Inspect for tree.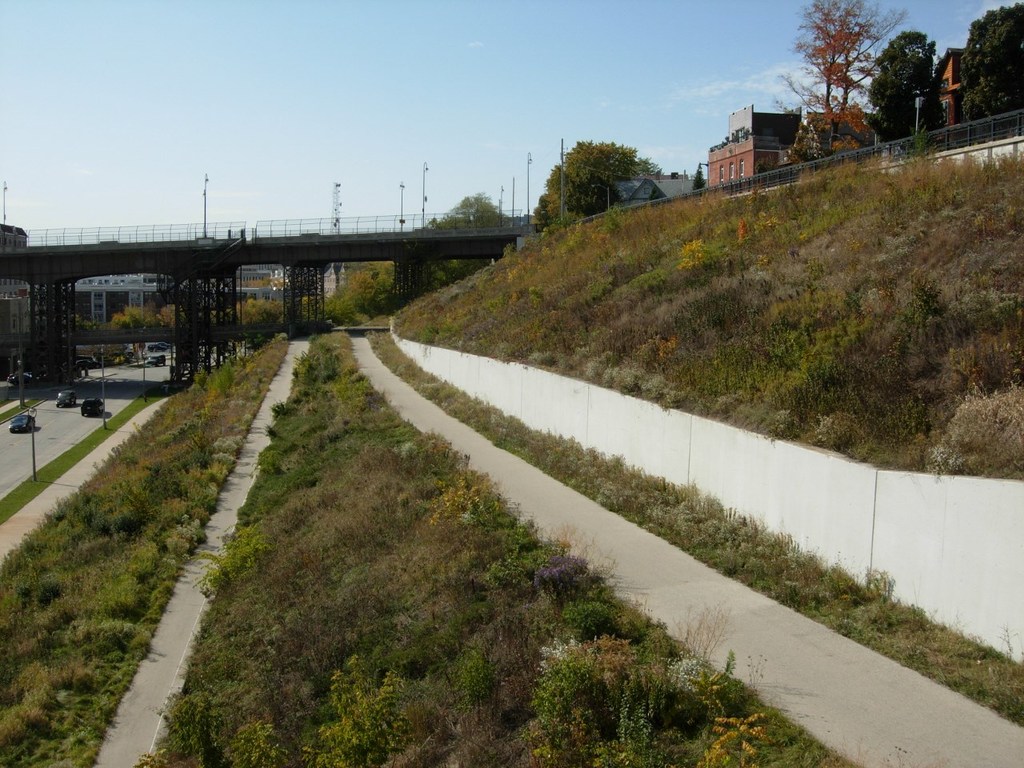
Inspection: select_region(960, 0, 1023, 140).
